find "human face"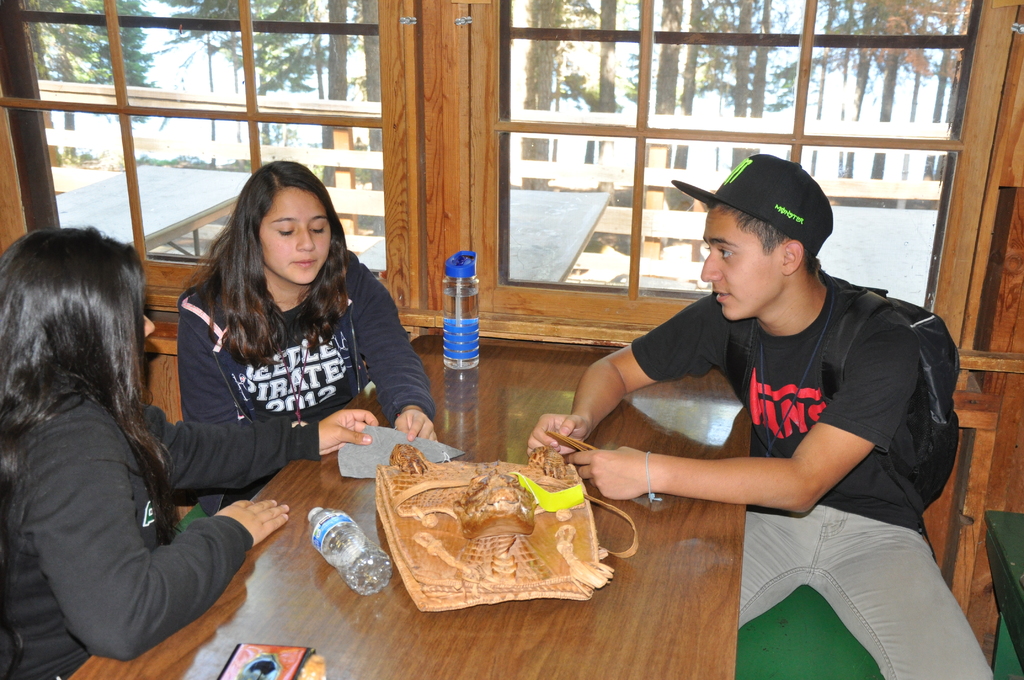
701 205 784 321
